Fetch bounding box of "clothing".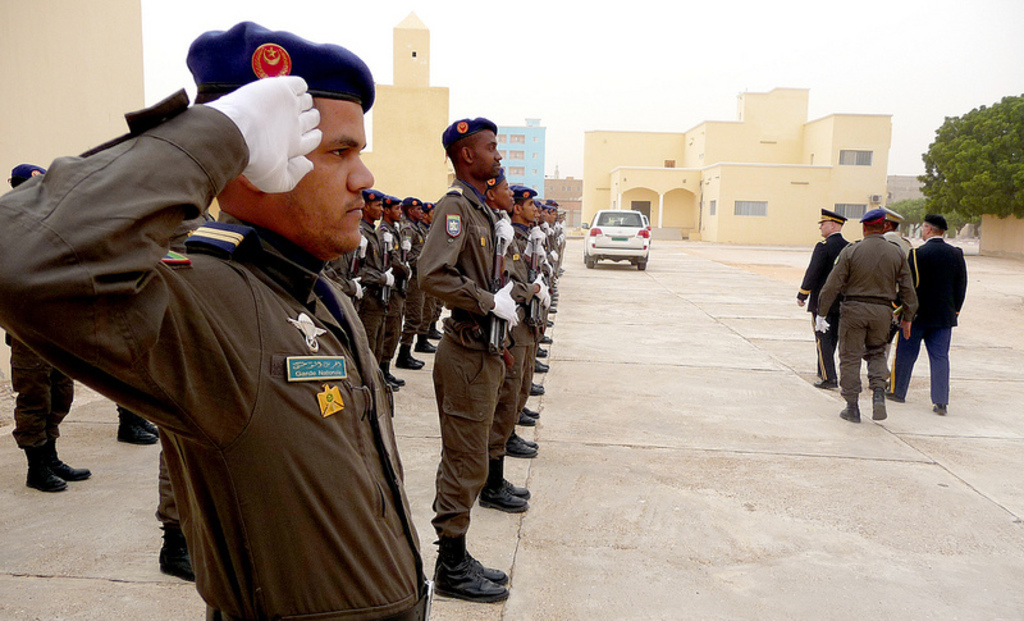
Bbox: BBox(526, 220, 539, 362).
